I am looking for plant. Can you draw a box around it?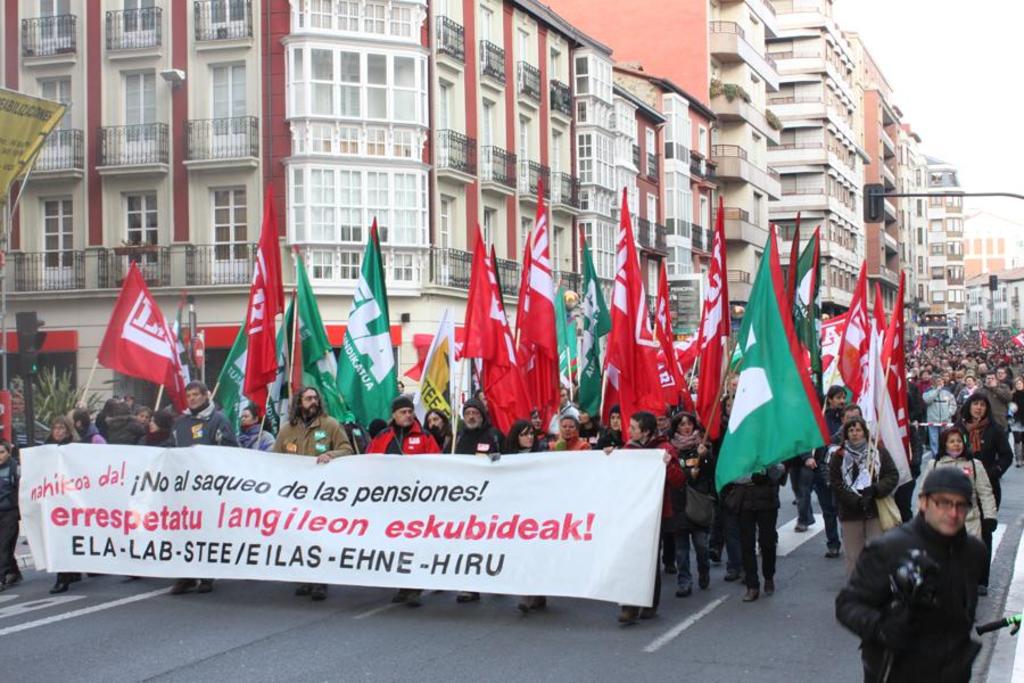
Sure, the bounding box is x1=138 y1=263 x2=156 y2=282.
